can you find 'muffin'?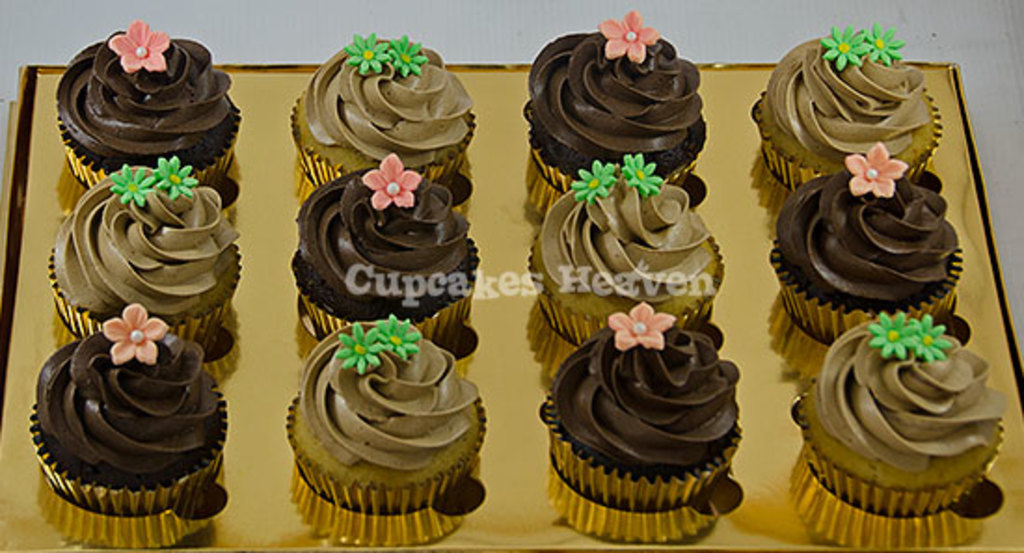
Yes, bounding box: [x1=41, y1=145, x2=251, y2=346].
